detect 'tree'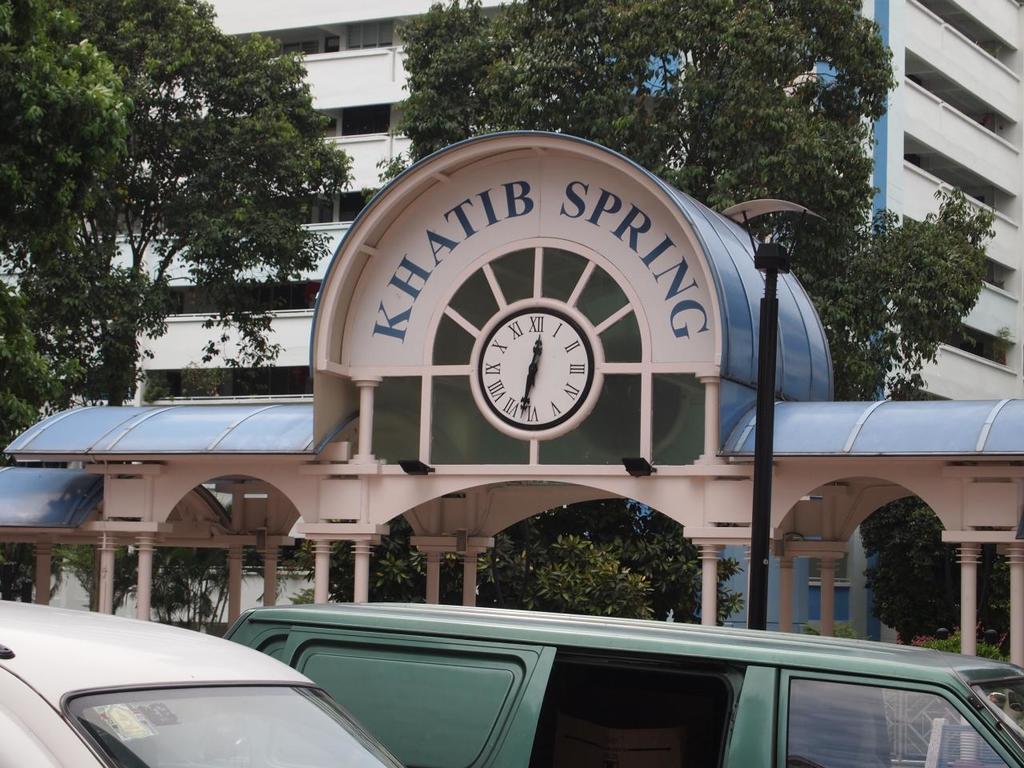
[45,545,146,613]
